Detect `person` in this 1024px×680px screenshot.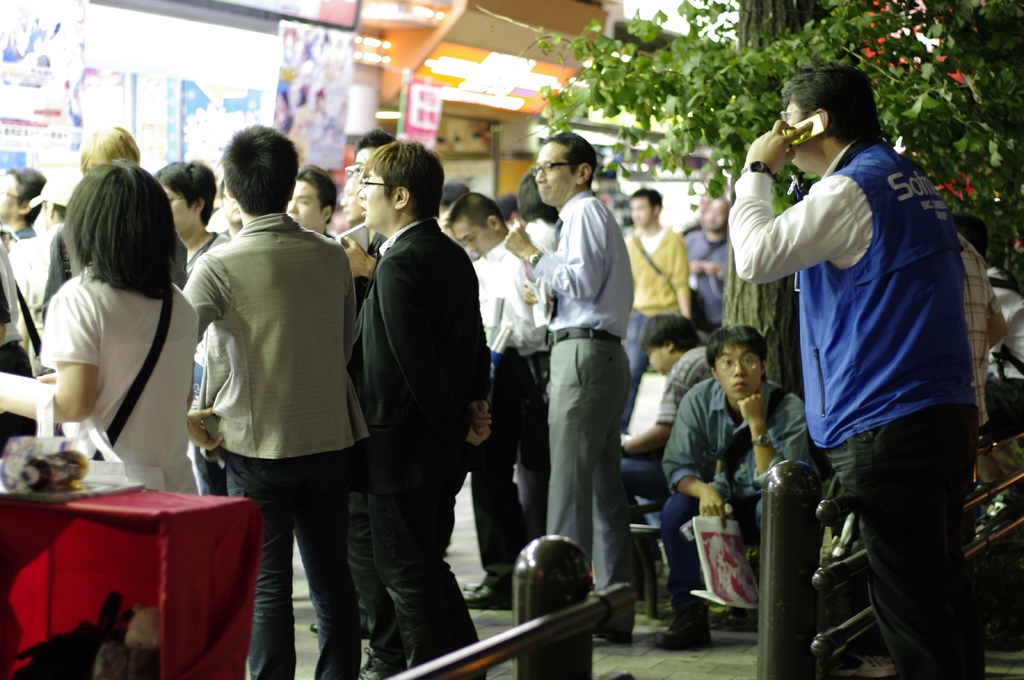
Detection: select_region(657, 326, 817, 652).
